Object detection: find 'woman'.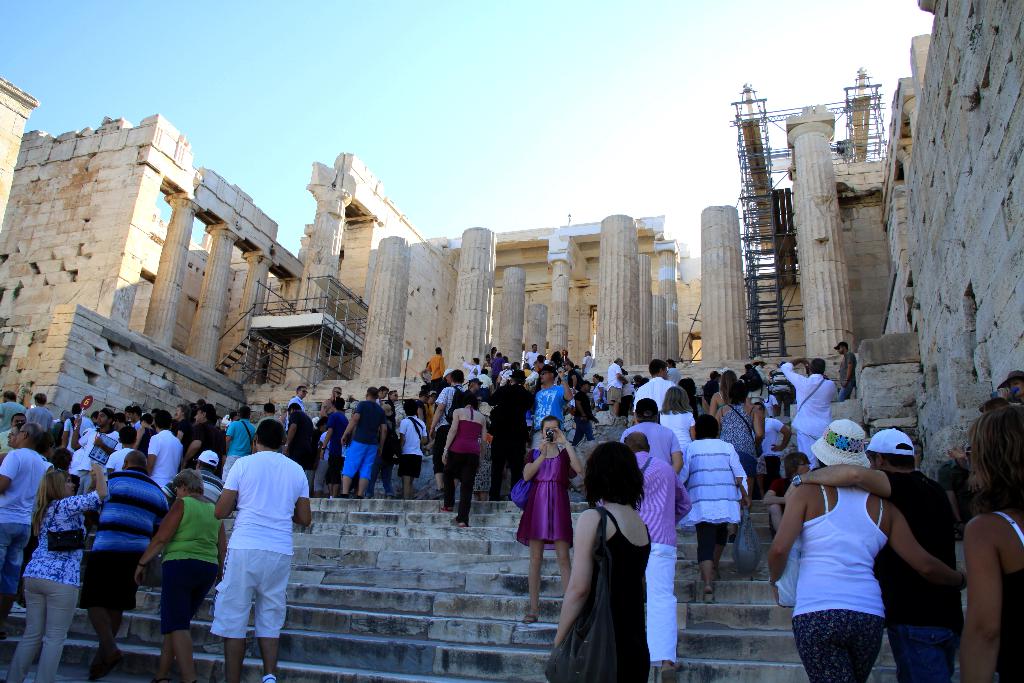
rect(438, 391, 488, 525).
